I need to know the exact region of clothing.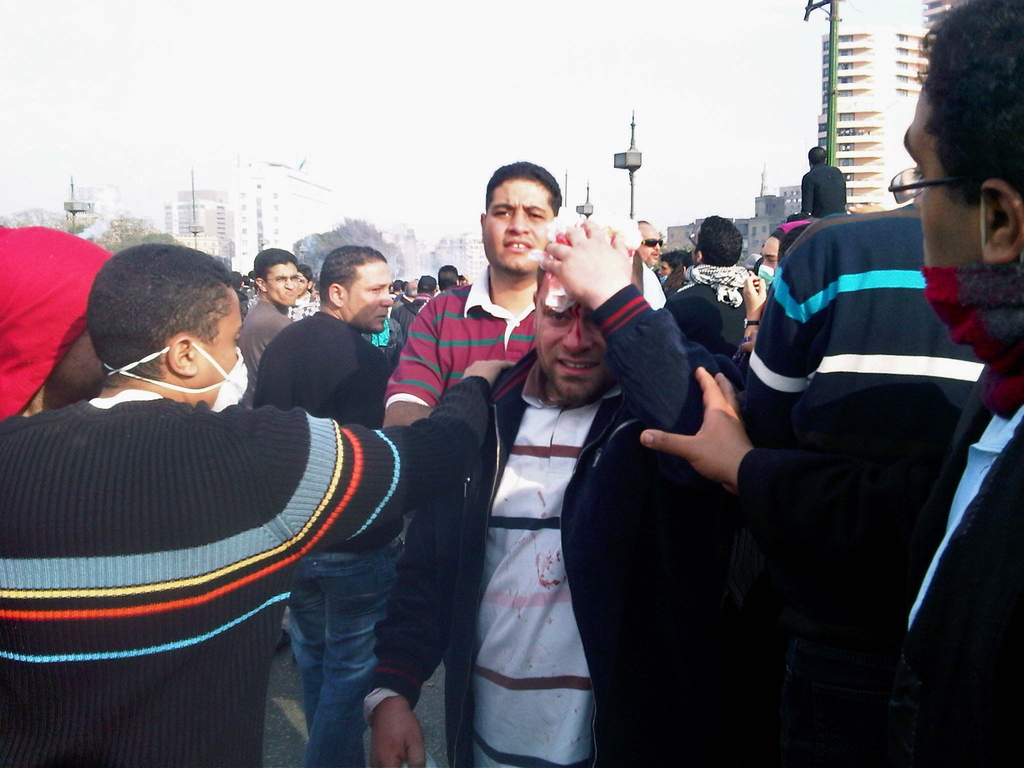
Region: l=0, t=387, r=490, b=767.
